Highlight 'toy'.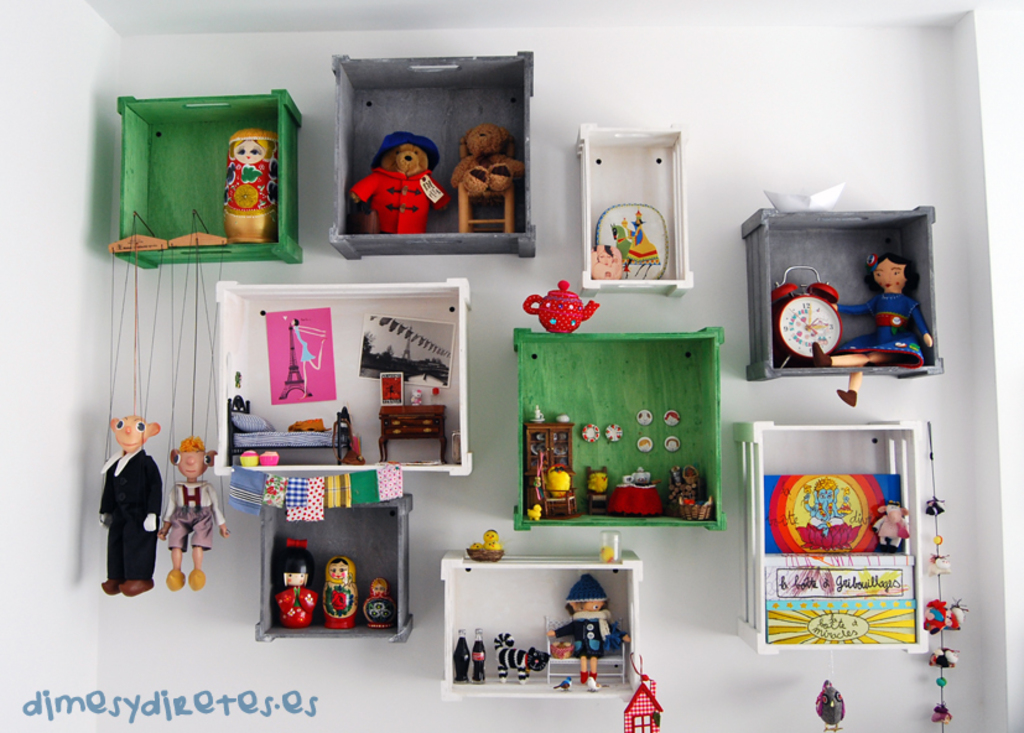
Highlighted region: Rect(872, 499, 910, 552).
